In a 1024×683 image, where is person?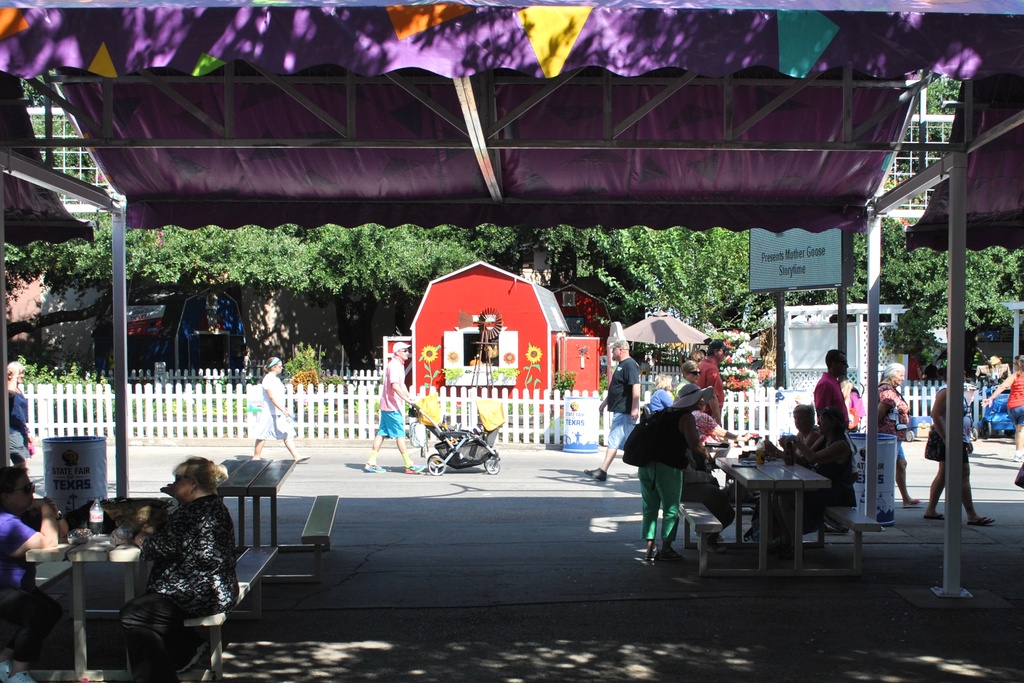
box(257, 350, 292, 466).
